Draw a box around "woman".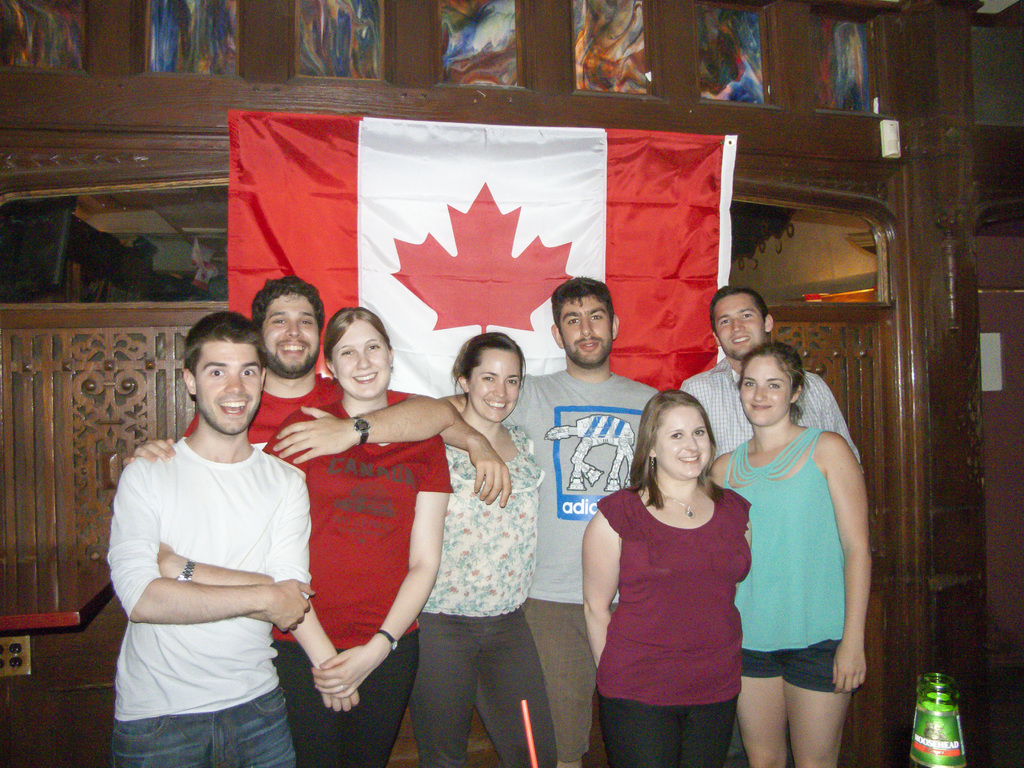
select_region(600, 358, 774, 751).
